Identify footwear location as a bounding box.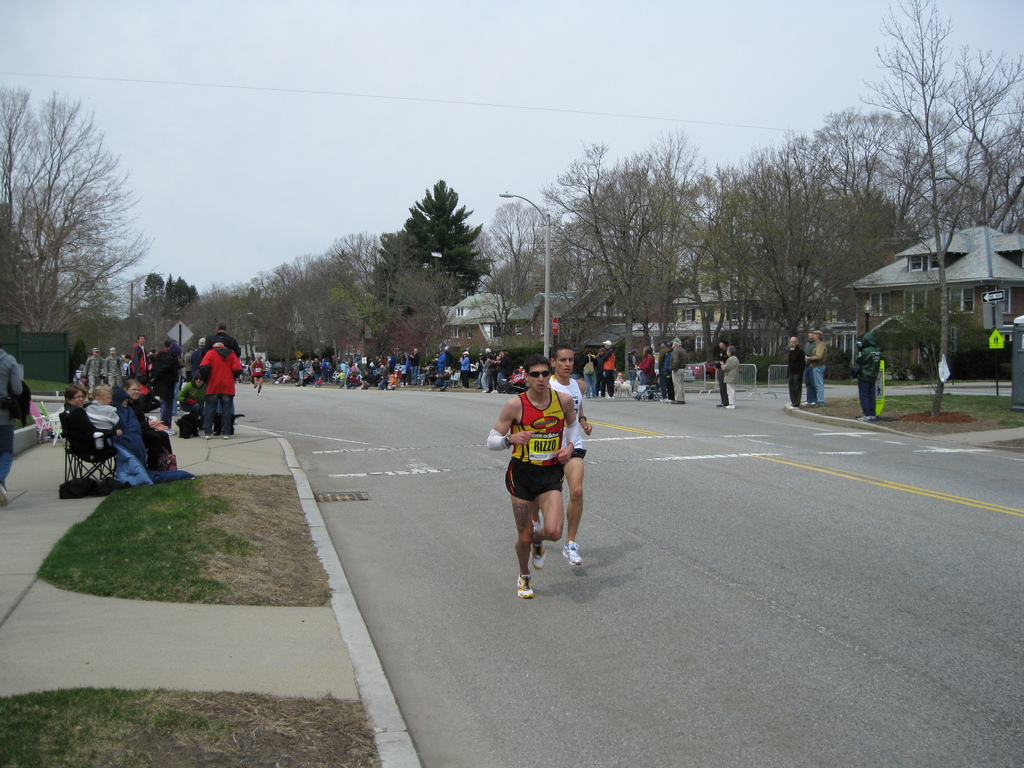
{"left": 604, "top": 395, "right": 616, "bottom": 401}.
